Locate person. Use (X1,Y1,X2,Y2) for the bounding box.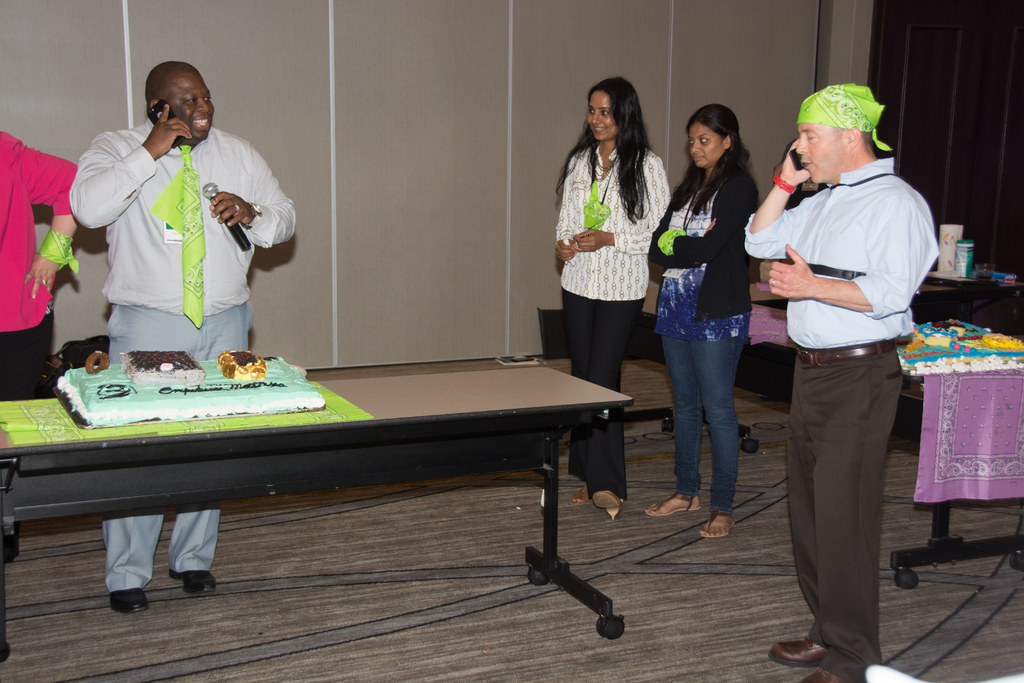
(1,131,79,565).
